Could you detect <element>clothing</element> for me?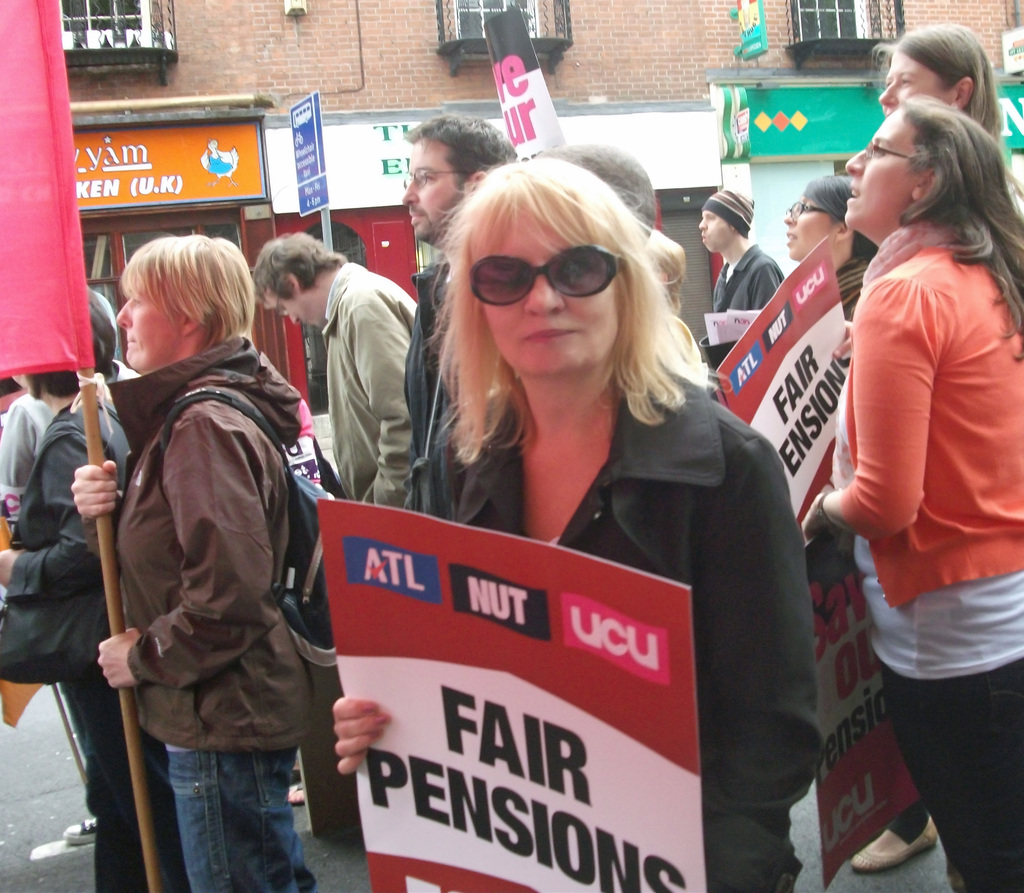
Detection result: Rect(0, 379, 49, 520).
